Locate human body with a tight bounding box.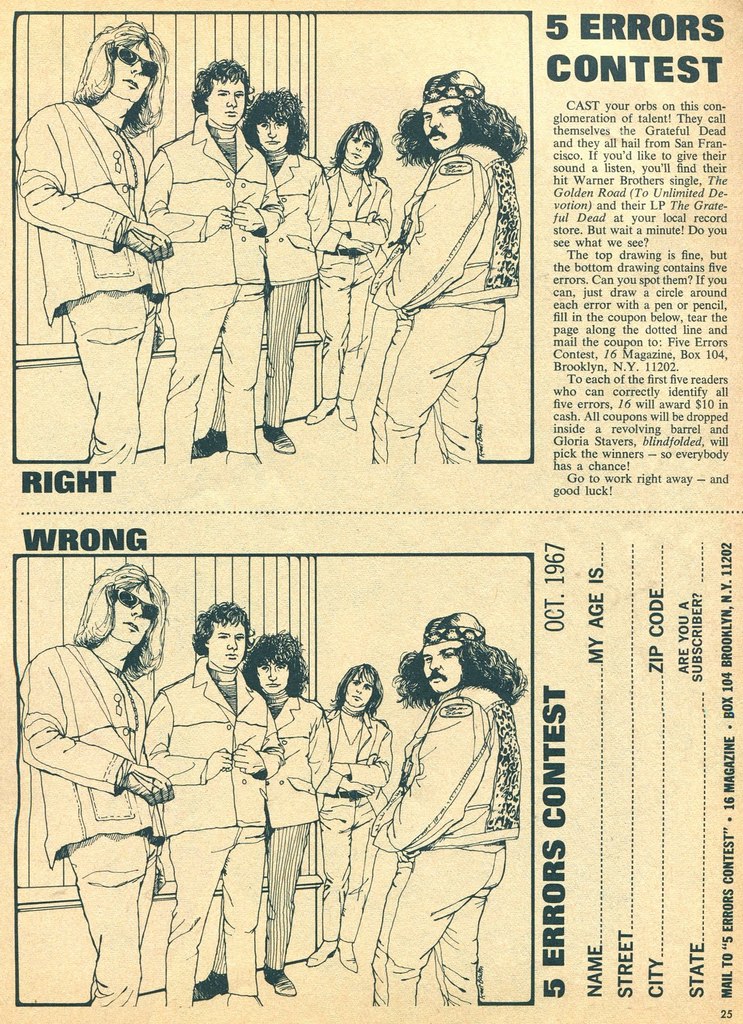
box=[141, 59, 285, 467].
